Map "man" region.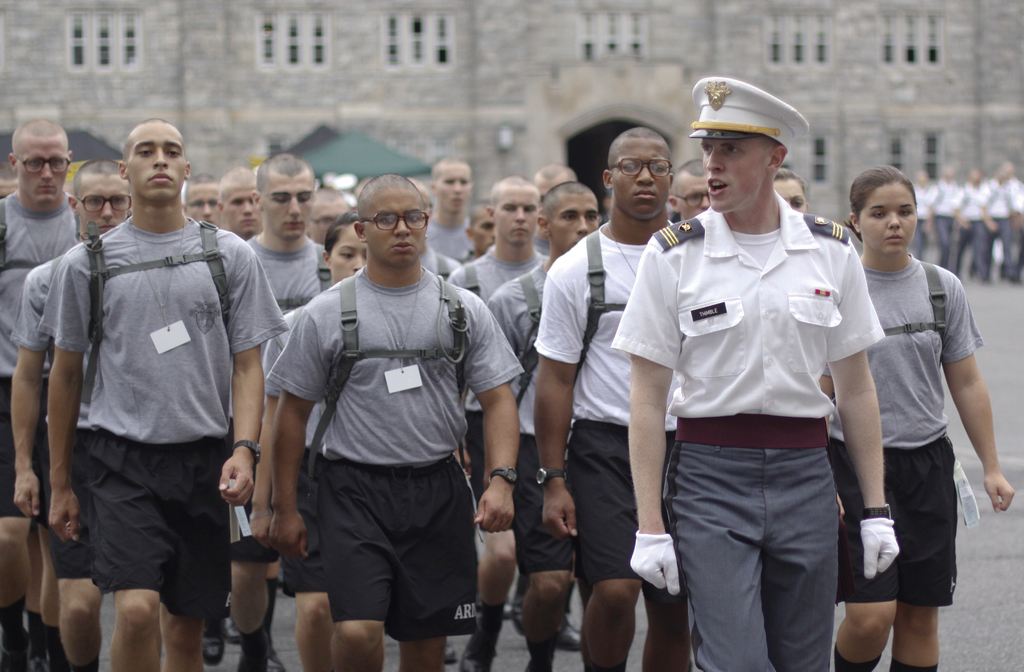
Mapped to box=[0, 162, 134, 671].
